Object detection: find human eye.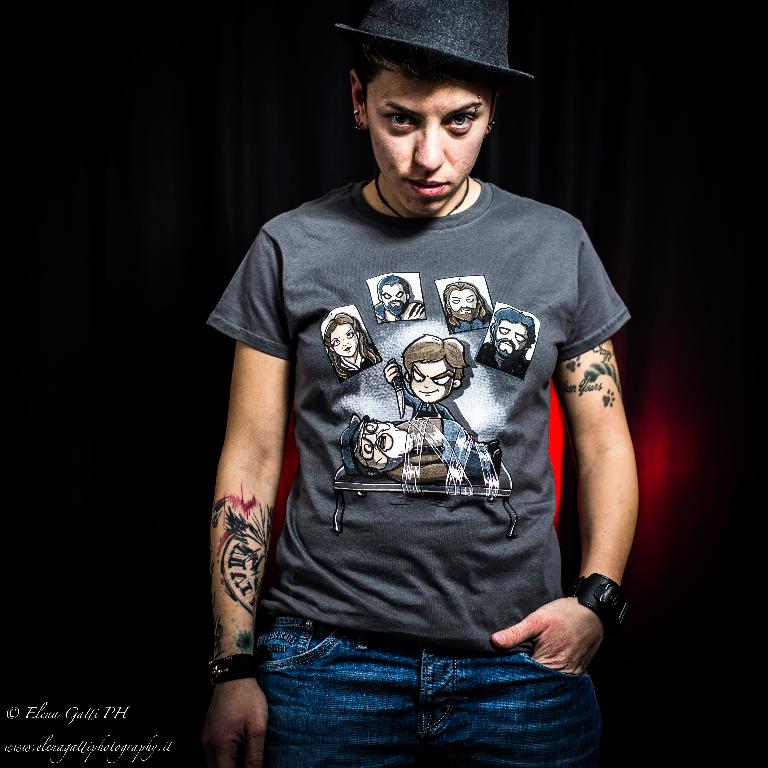
394 288 405 298.
